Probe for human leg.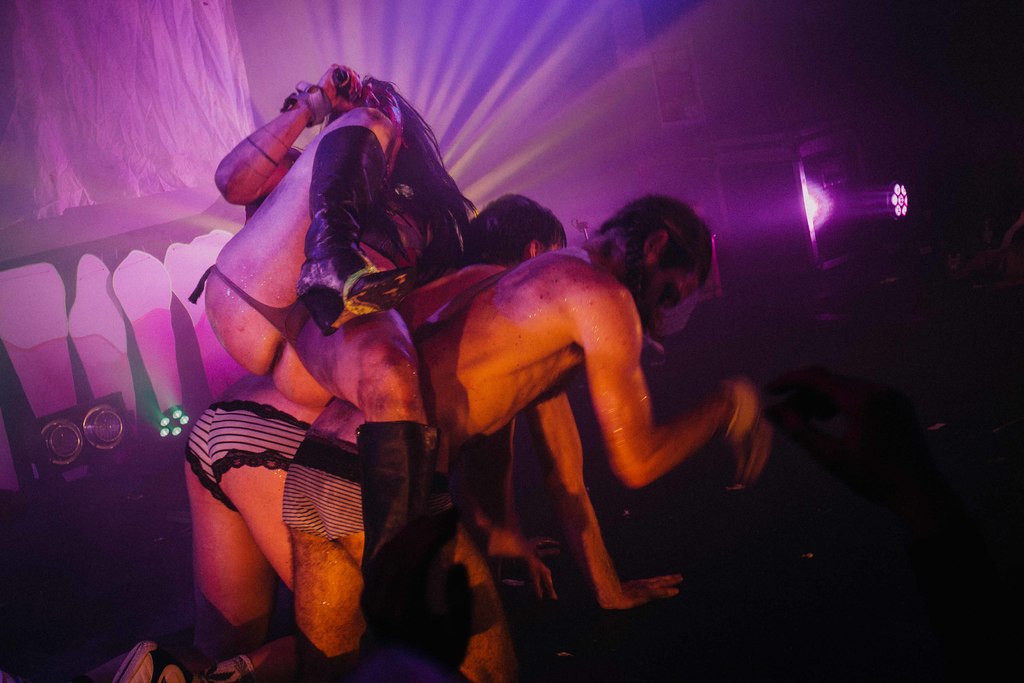
Probe result: [203, 397, 313, 584].
